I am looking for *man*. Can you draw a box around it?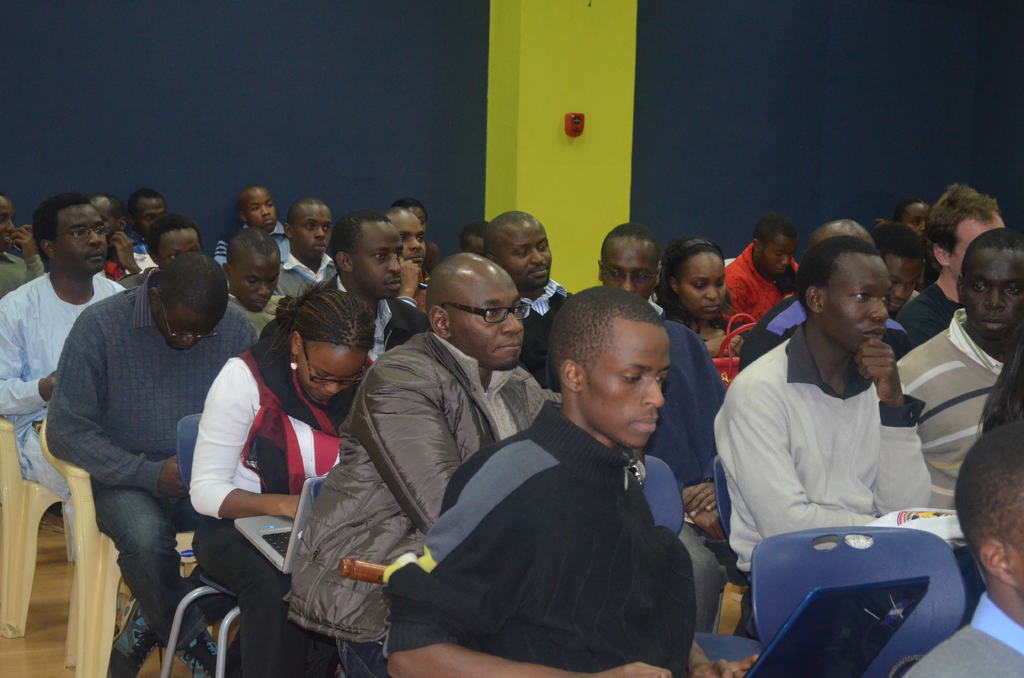
Sure, the bounding box is bbox=[867, 220, 929, 320].
